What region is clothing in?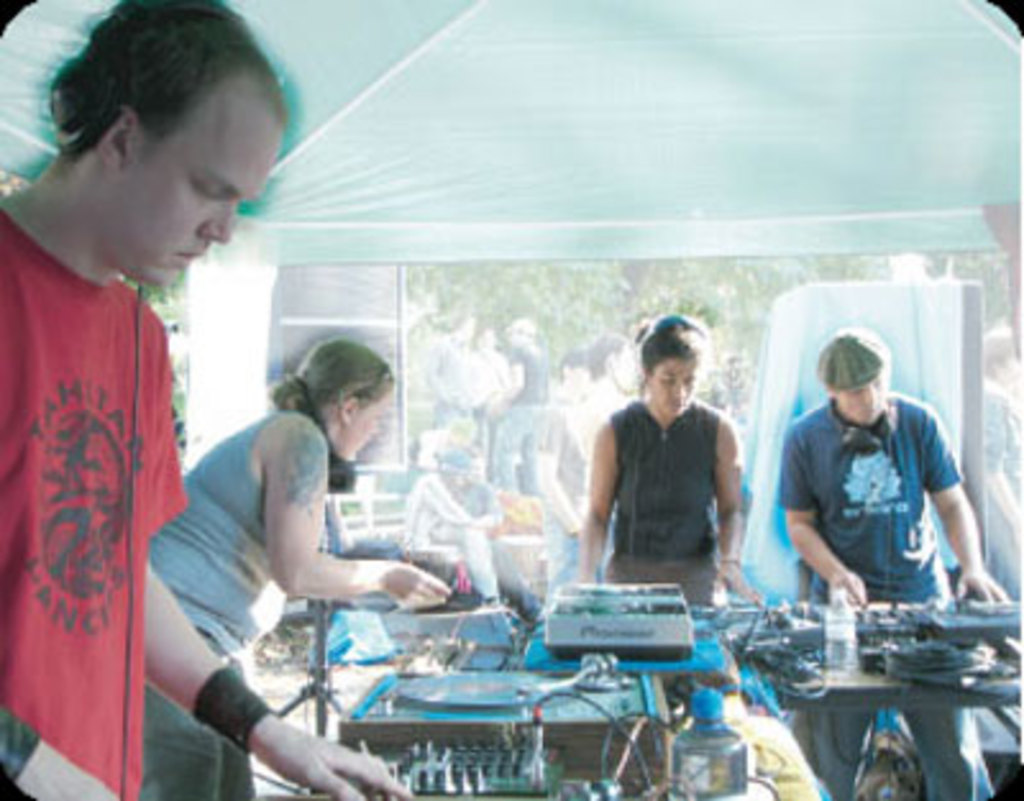
596/394/730/604.
